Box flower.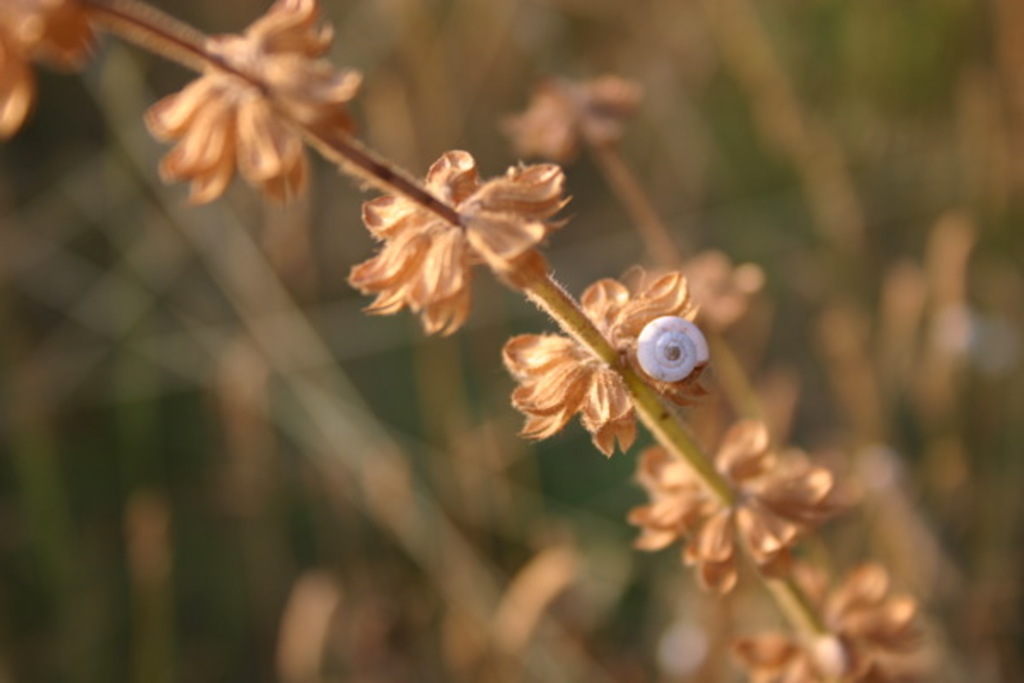
BBox(503, 73, 643, 162).
